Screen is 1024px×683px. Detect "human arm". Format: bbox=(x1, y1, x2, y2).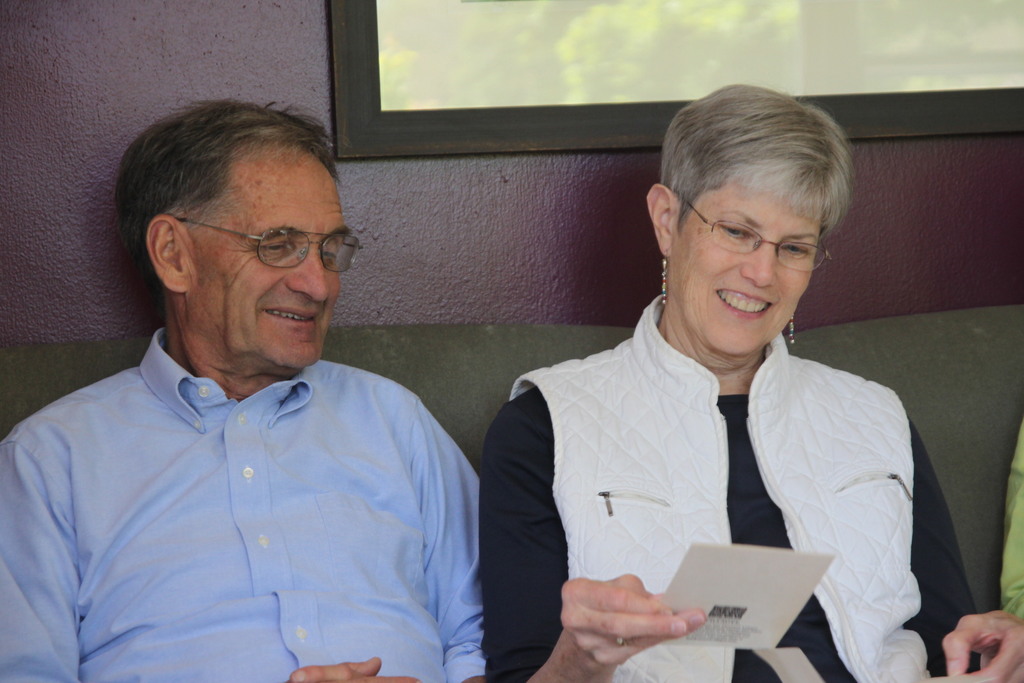
bbox=(536, 536, 734, 682).
